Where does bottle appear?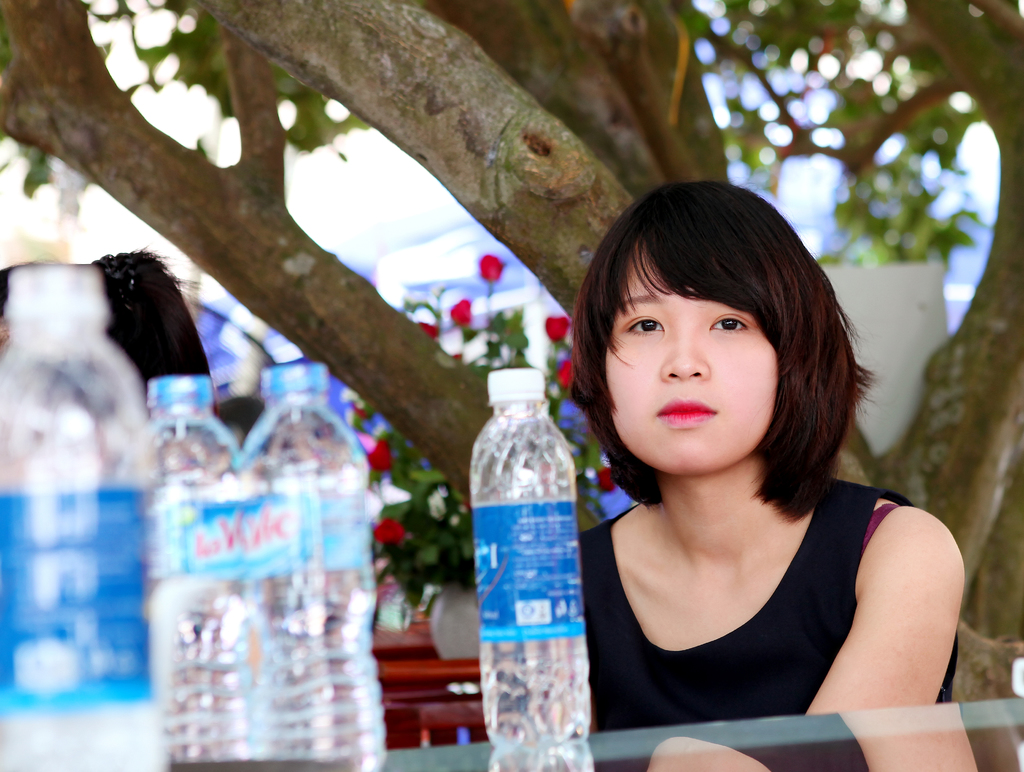
Appears at pyautogui.locateOnScreen(134, 378, 275, 771).
